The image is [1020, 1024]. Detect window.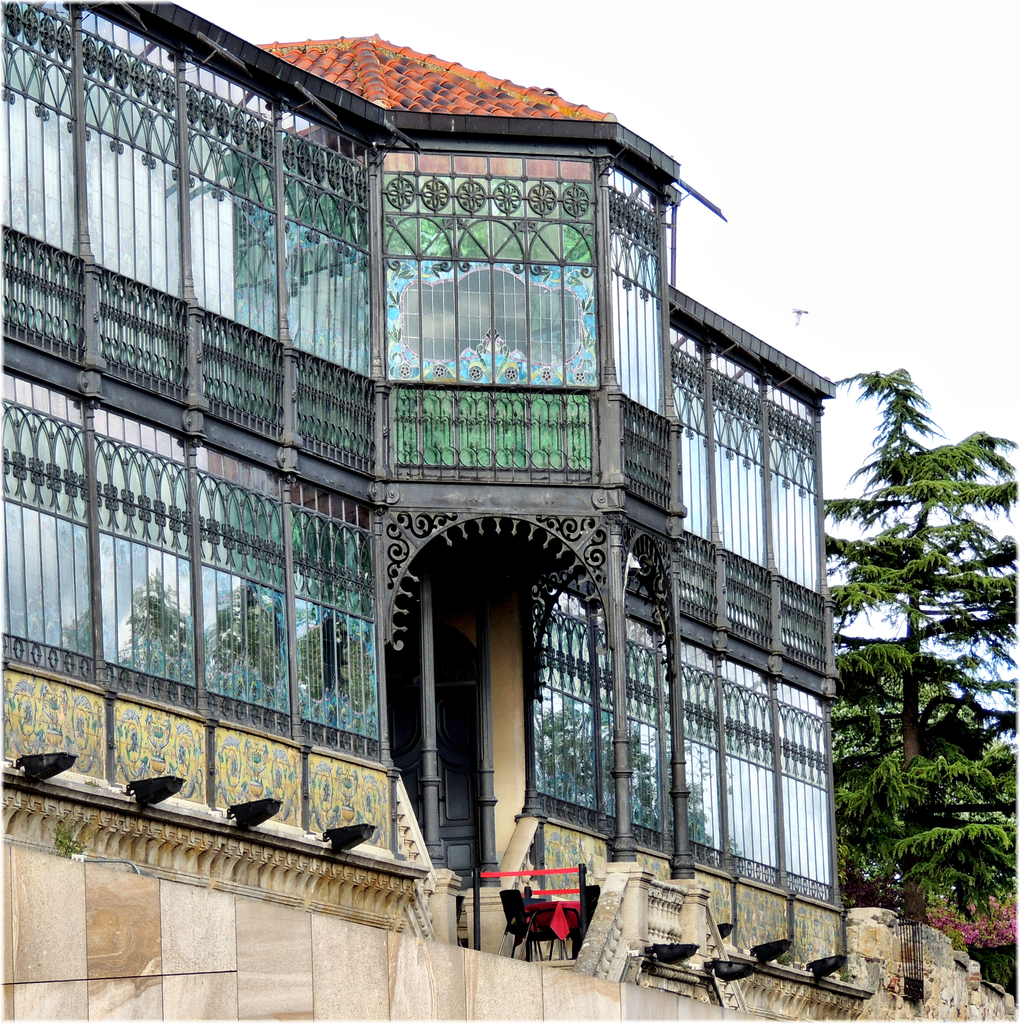
Detection: pyautogui.locateOnScreen(375, 151, 601, 383).
